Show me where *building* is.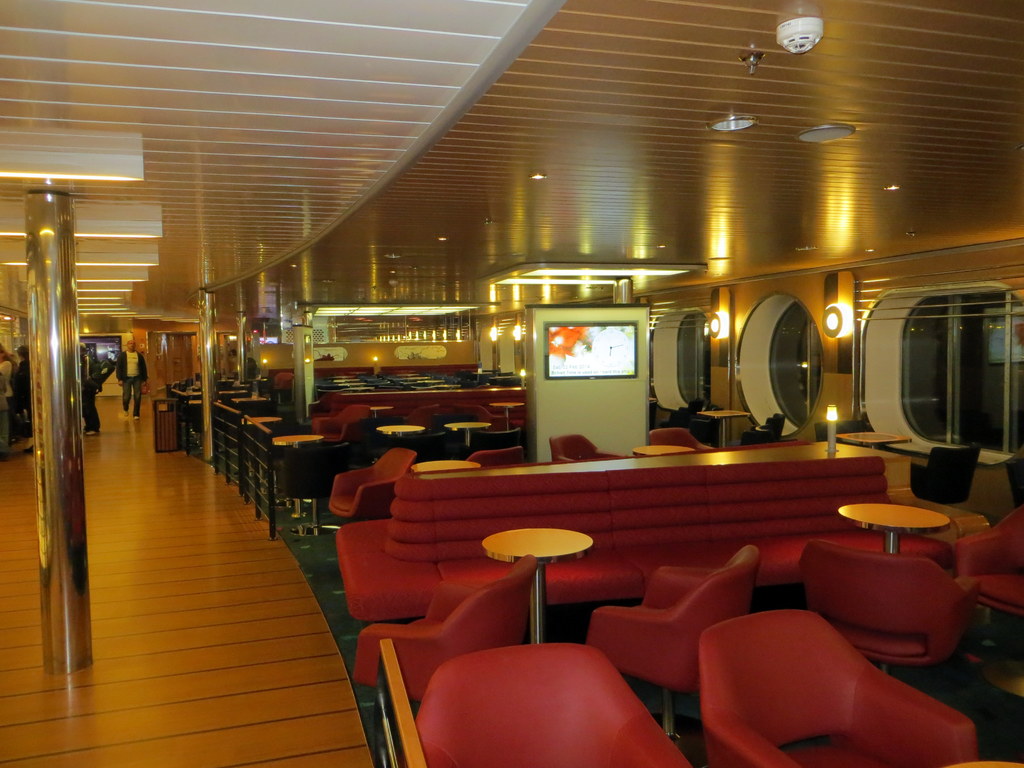
*building* is at (x1=0, y1=0, x2=1023, y2=767).
